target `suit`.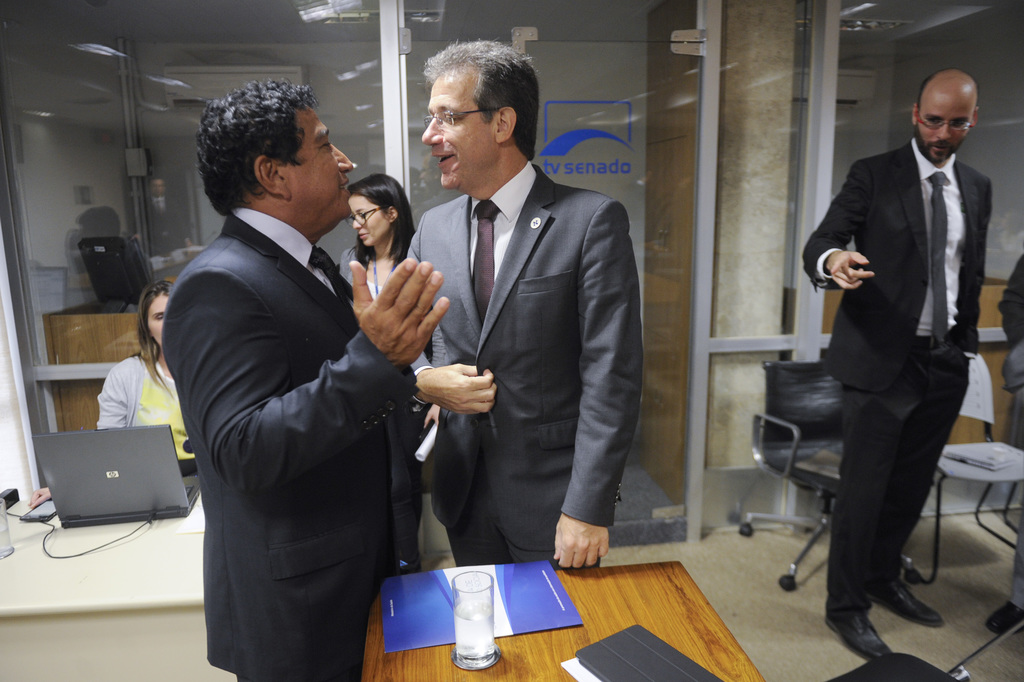
Target region: BBox(402, 167, 642, 566).
